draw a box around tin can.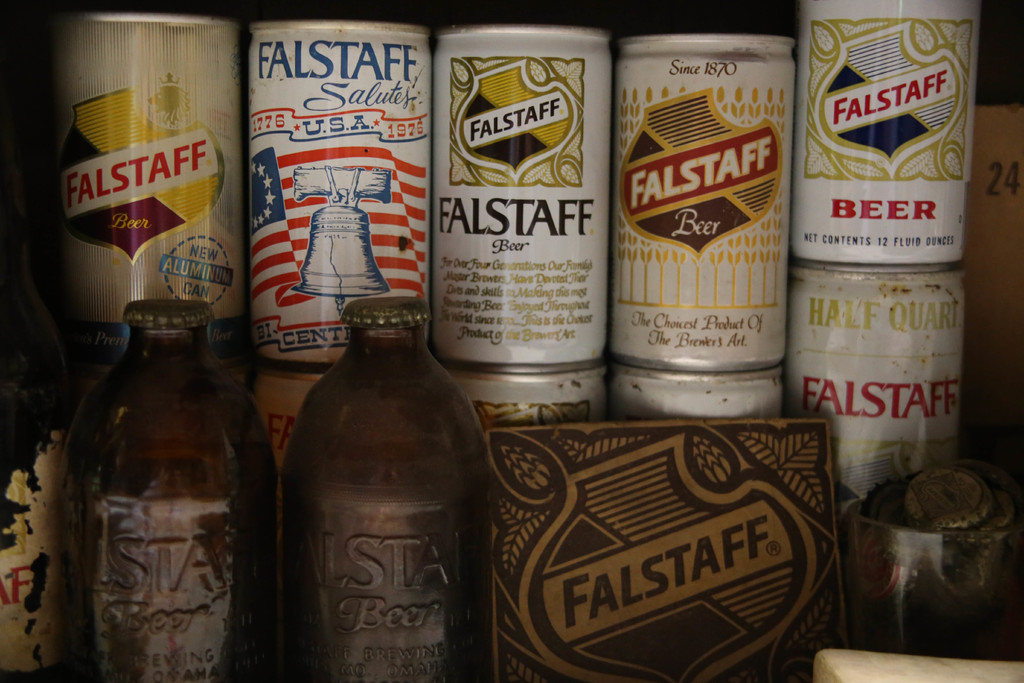
x1=468 y1=367 x2=607 y2=431.
